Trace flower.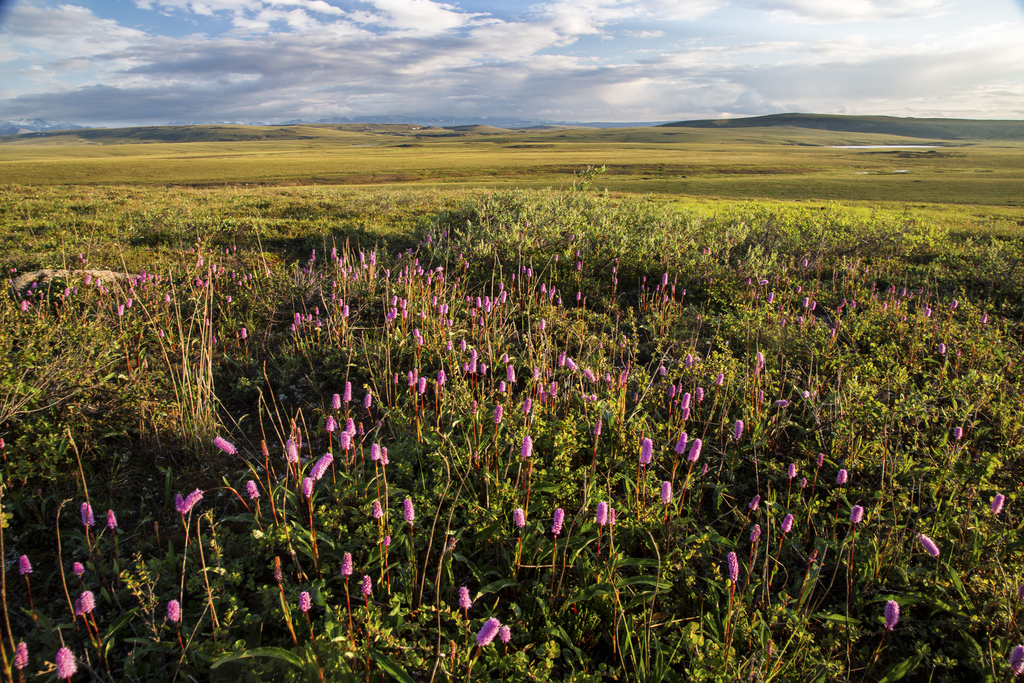
Traced to x1=1009, y1=646, x2=1023, y2=682.
